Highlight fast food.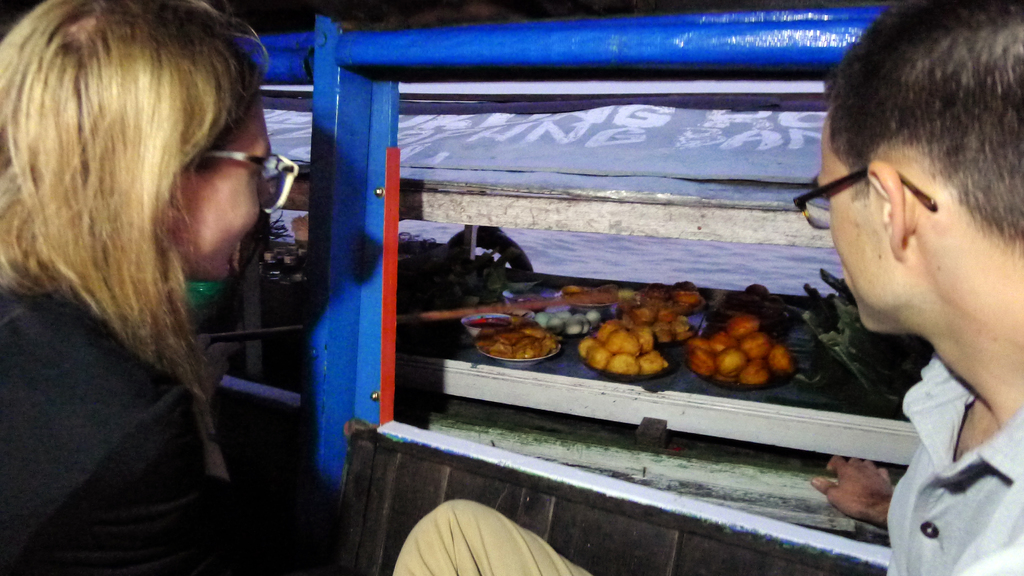
Highlighted region: [x1=636, y1=321, x2=646, y2=351].
